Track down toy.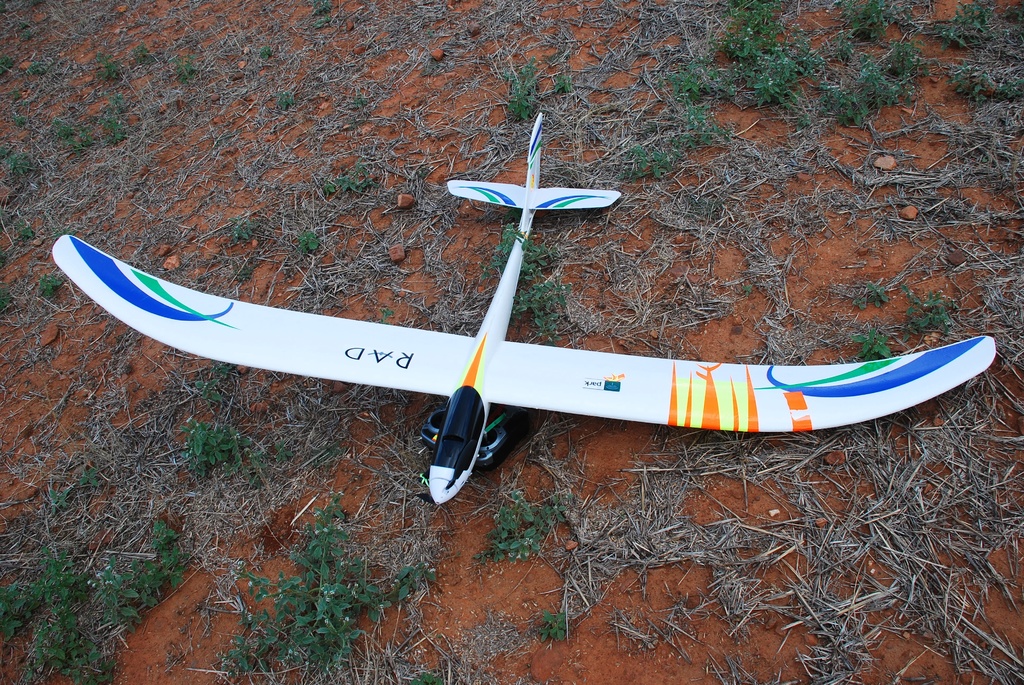
Tracked to crop(38, 104, 984, 509).
